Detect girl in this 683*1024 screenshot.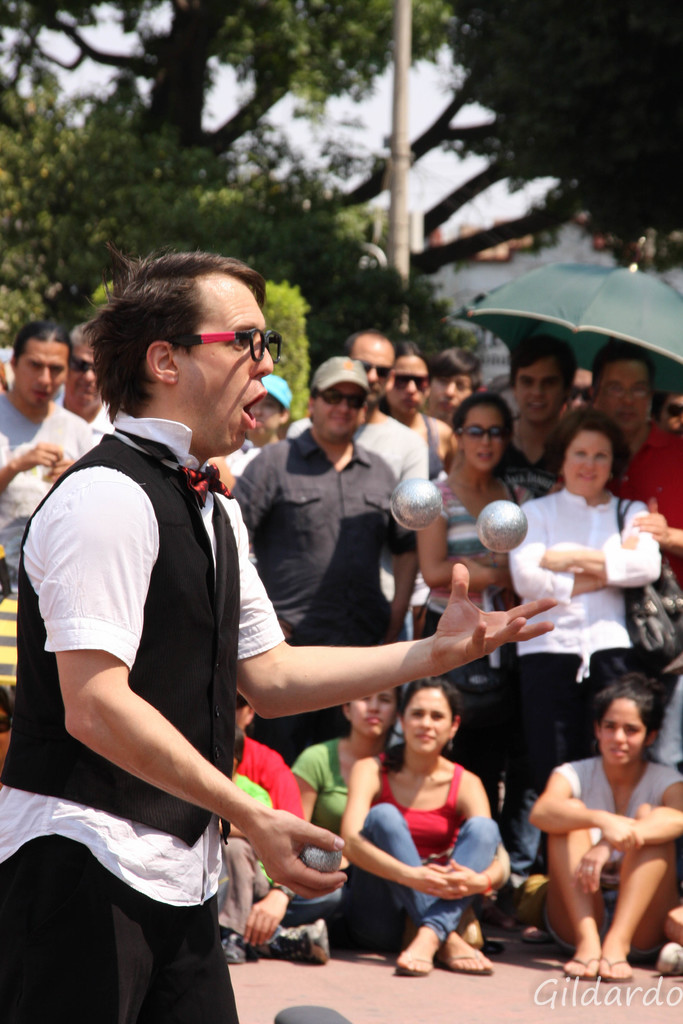
Detection: crop(408, 396, 529, 836).
